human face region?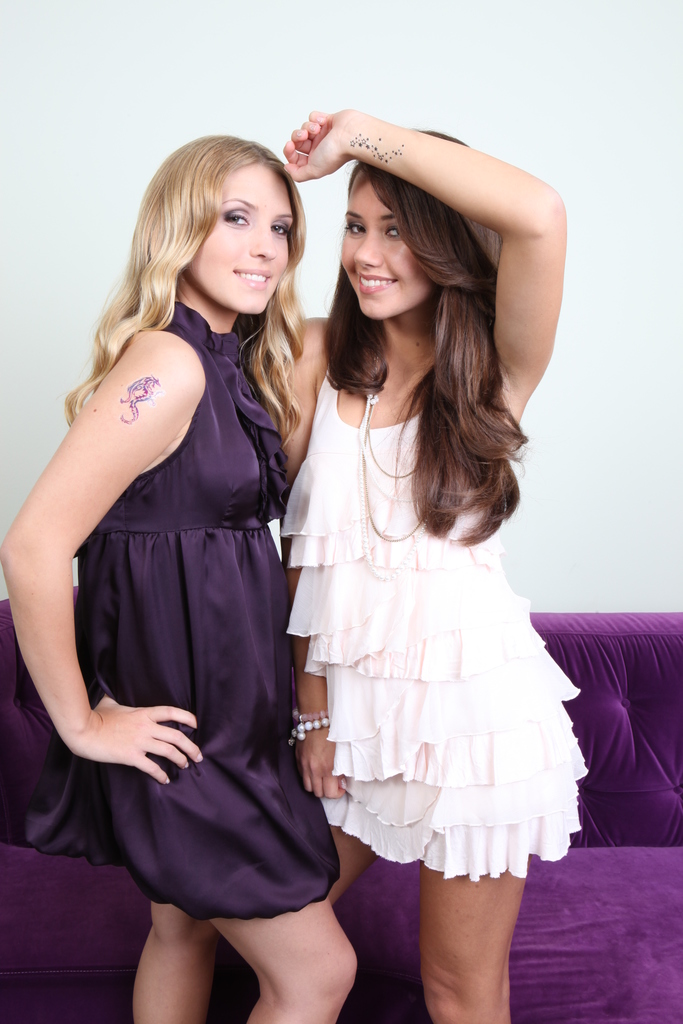
(x1=343, y1=170, x2=436, y2=319)
